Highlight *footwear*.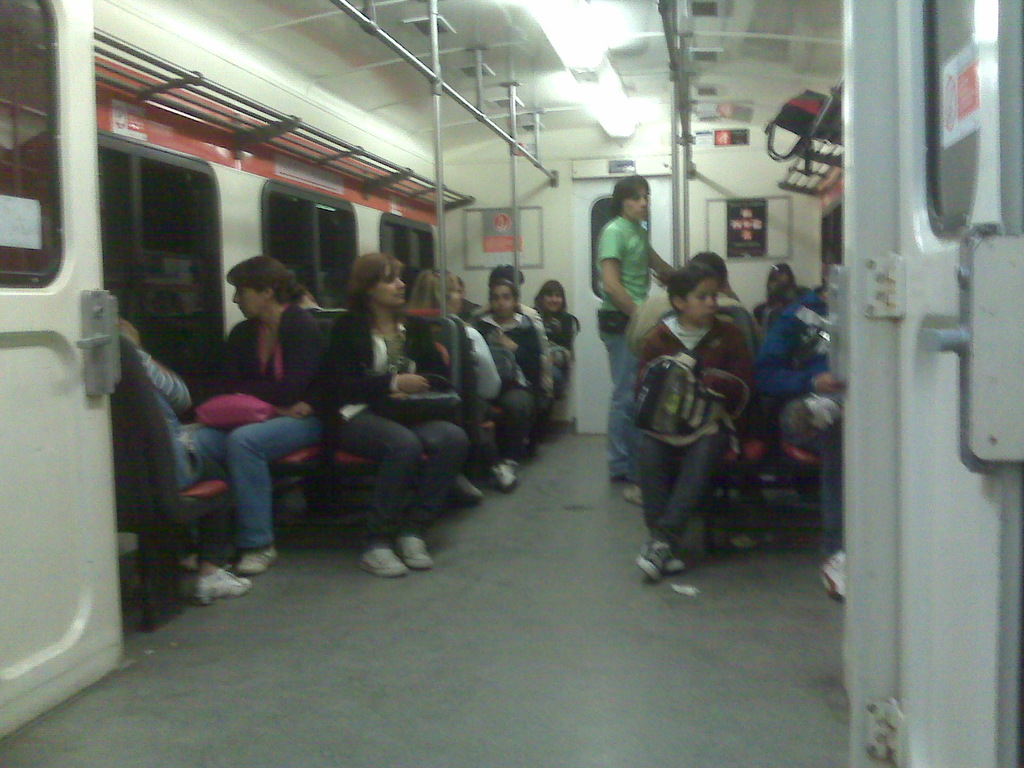
Highlighted region: [left=236, top=545, right=276, bottom=569].
